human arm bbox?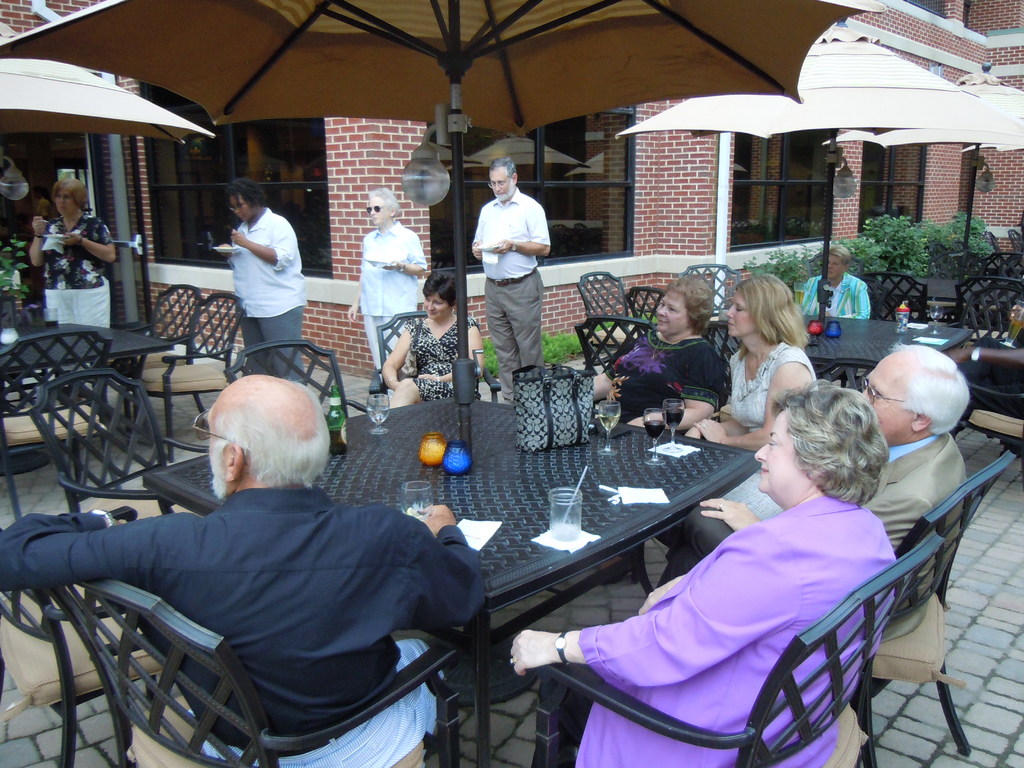
[343,283,362,325]
